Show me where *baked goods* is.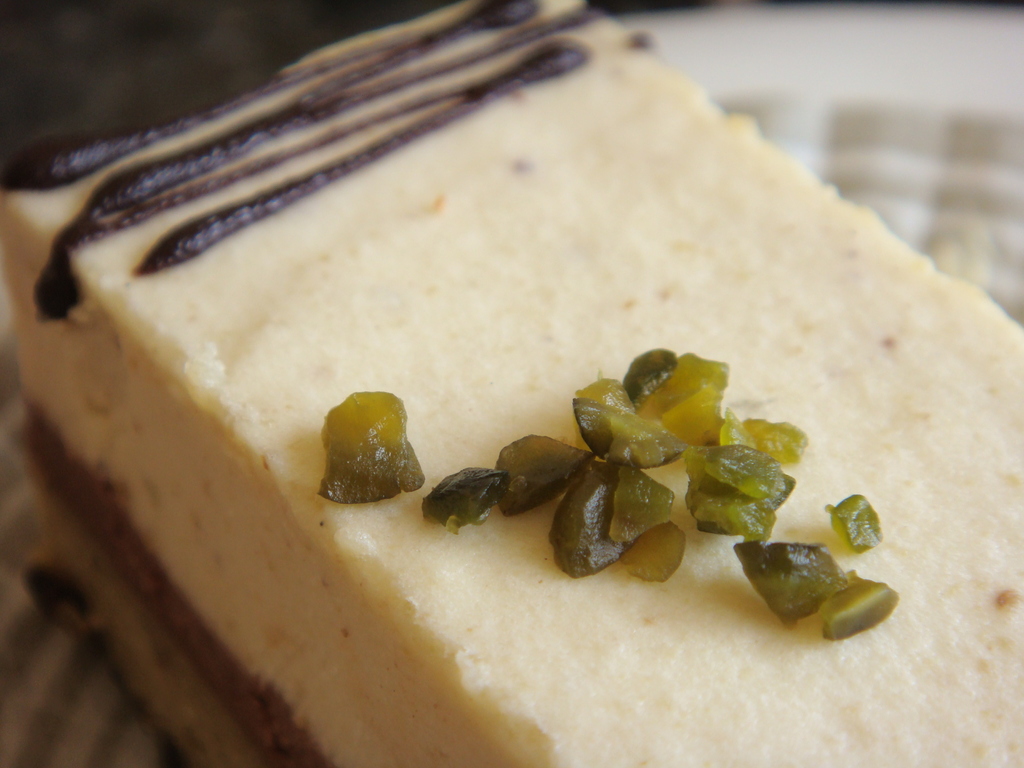
*baked goods* is at bbox=(26, 63, 978, 767).
